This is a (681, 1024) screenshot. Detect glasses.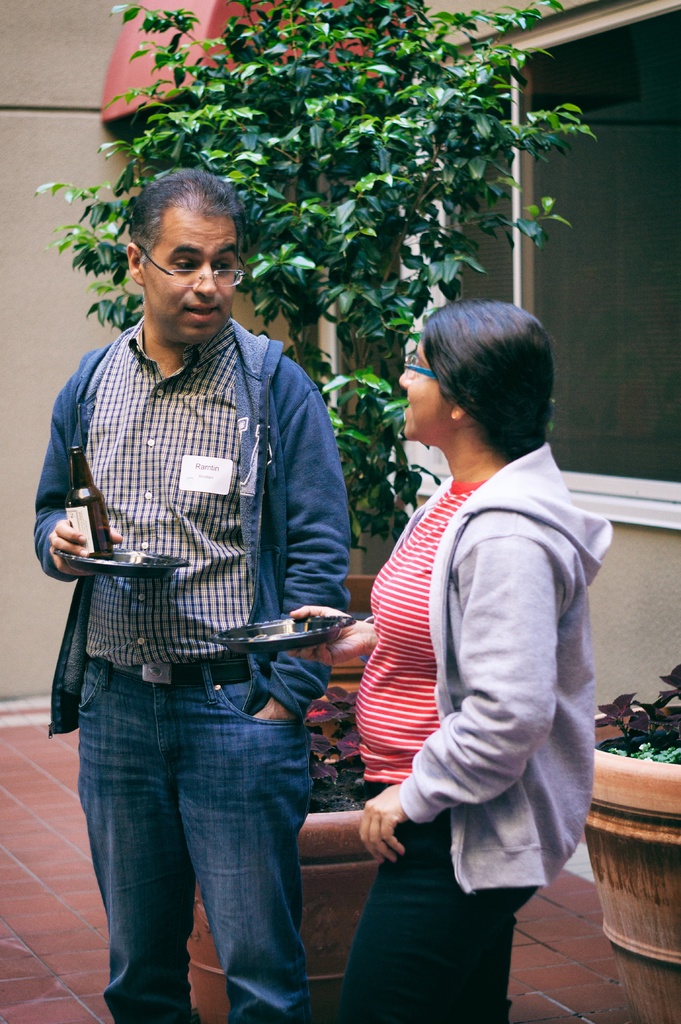
bbox(127, 223, 239, 285).
